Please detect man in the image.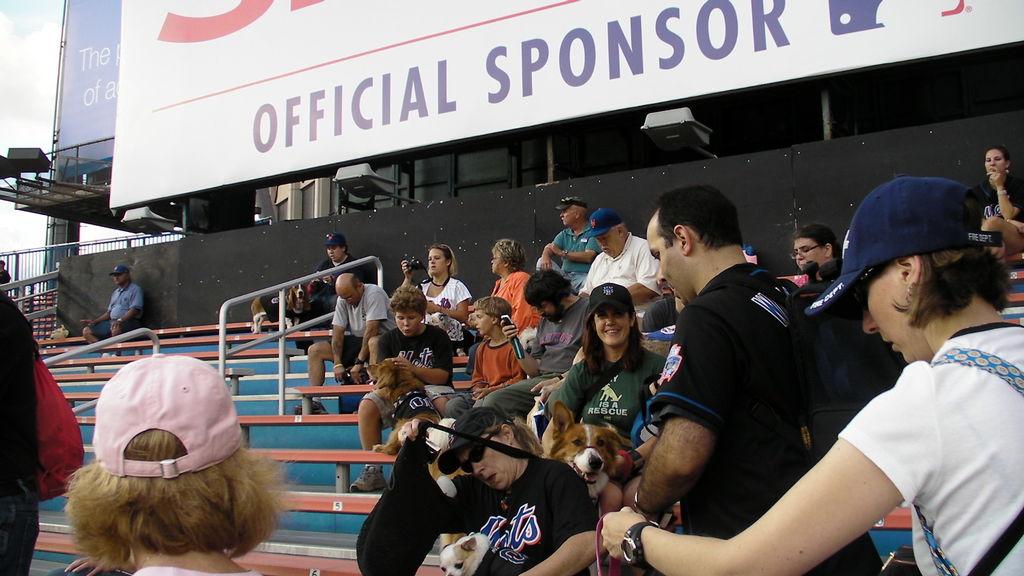
{"left": 303, "top": 232, "right": 378, "bottom": 324}.
